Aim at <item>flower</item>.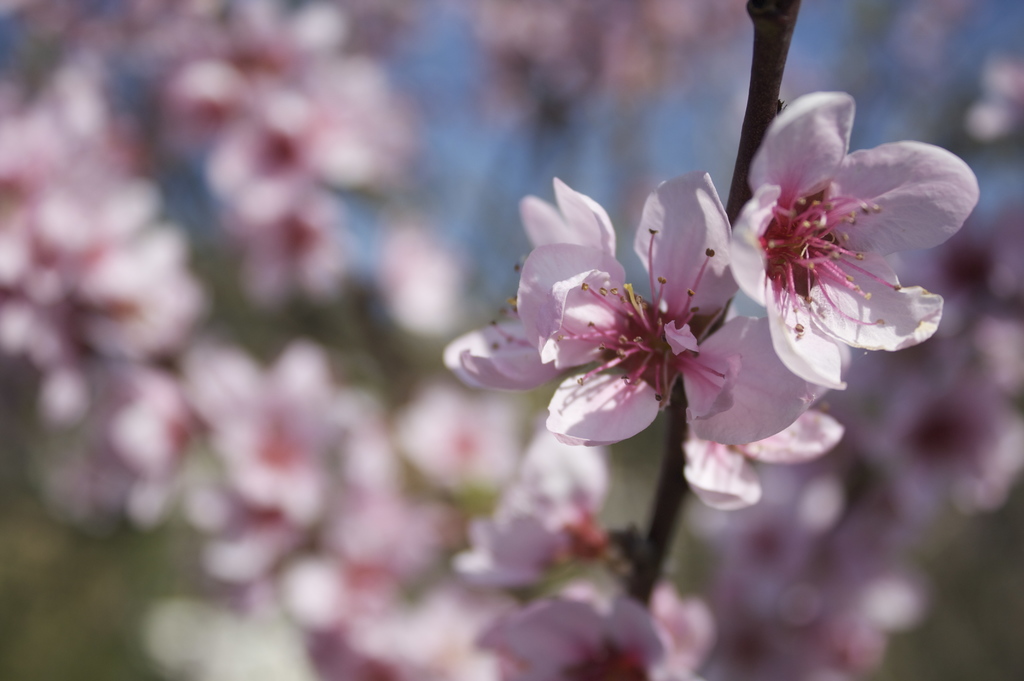
Aimed at select_region(678, 405, 849, 514).
